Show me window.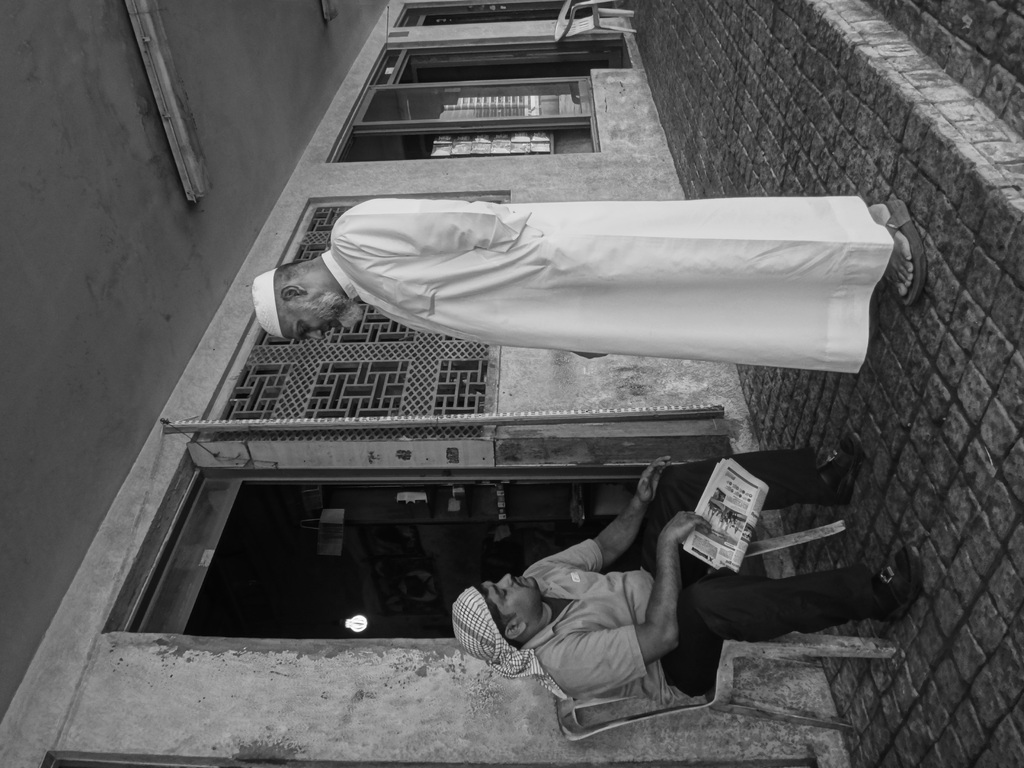
window is here: 325:24:653:159.
